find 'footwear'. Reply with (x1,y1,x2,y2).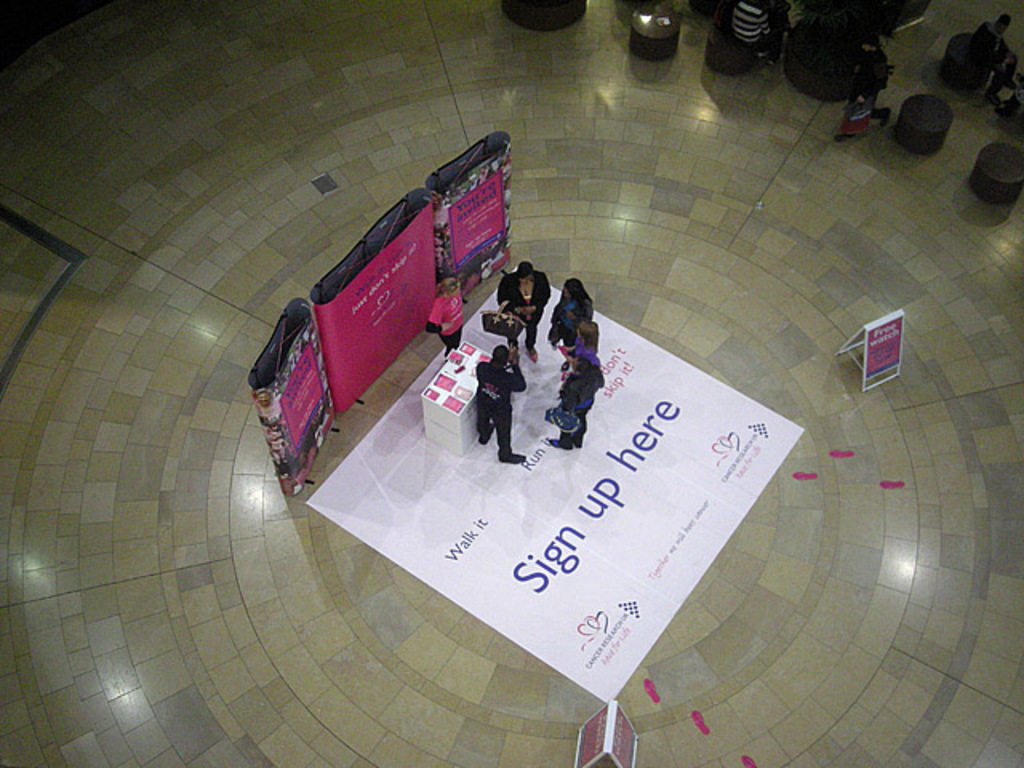
(506,451,523,462).
